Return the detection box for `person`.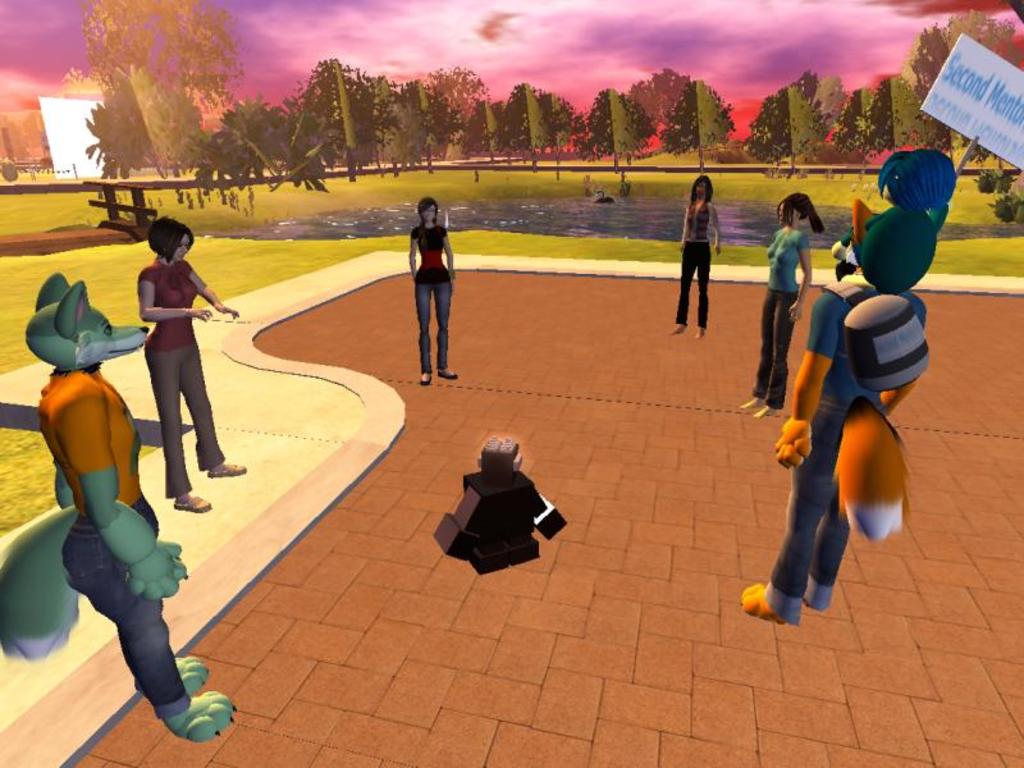
bbox(673, 174, 719, 338).
